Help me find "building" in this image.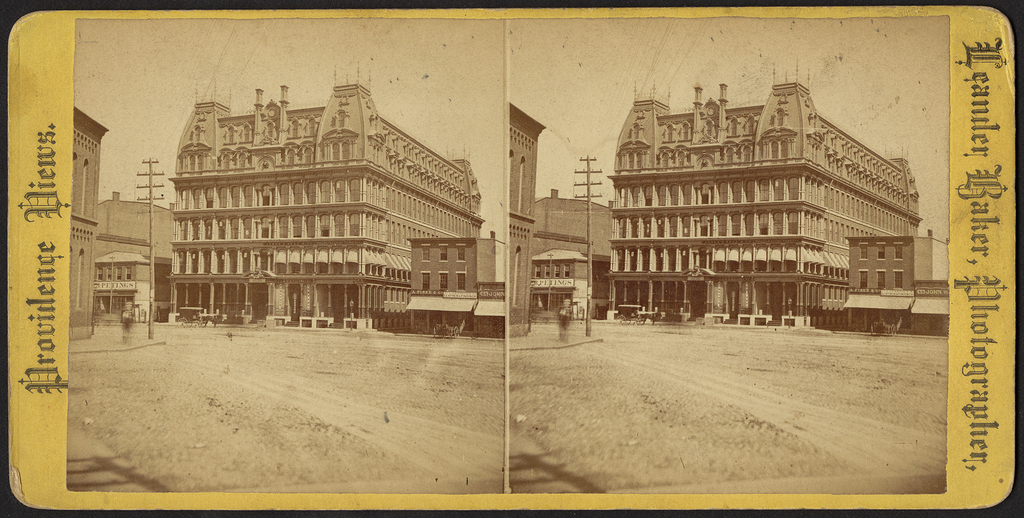
Found it: 854 226 945 324.
